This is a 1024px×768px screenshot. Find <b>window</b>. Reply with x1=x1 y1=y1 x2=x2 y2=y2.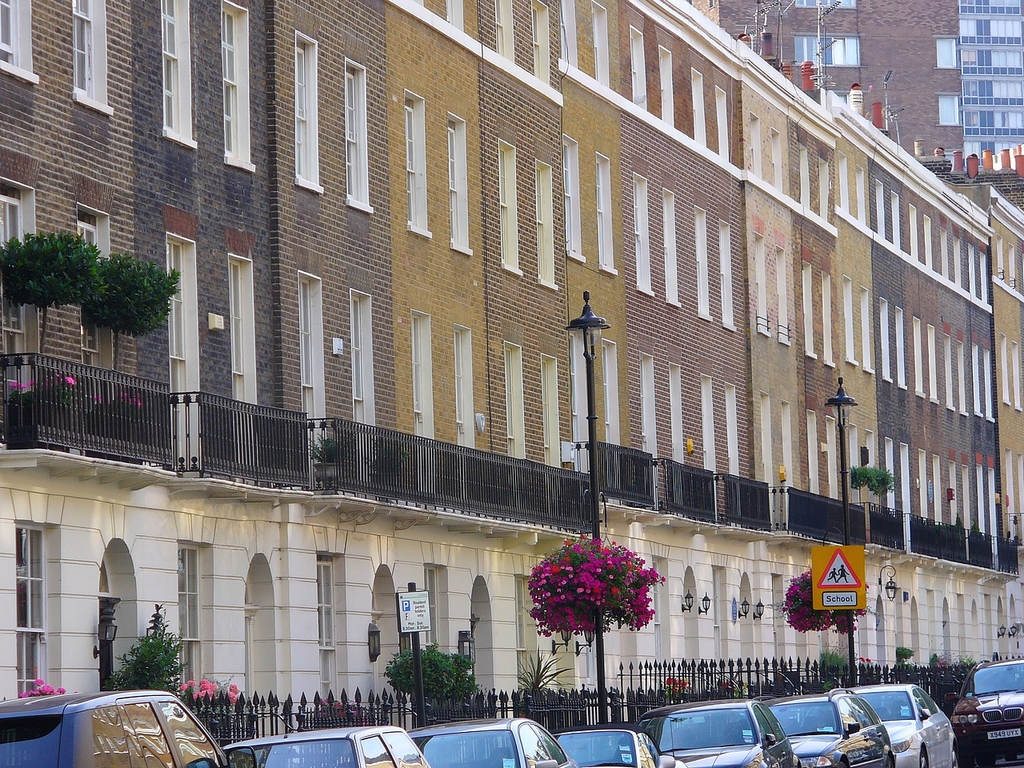
x1=960 y1=51 x2=976 y2=64.
